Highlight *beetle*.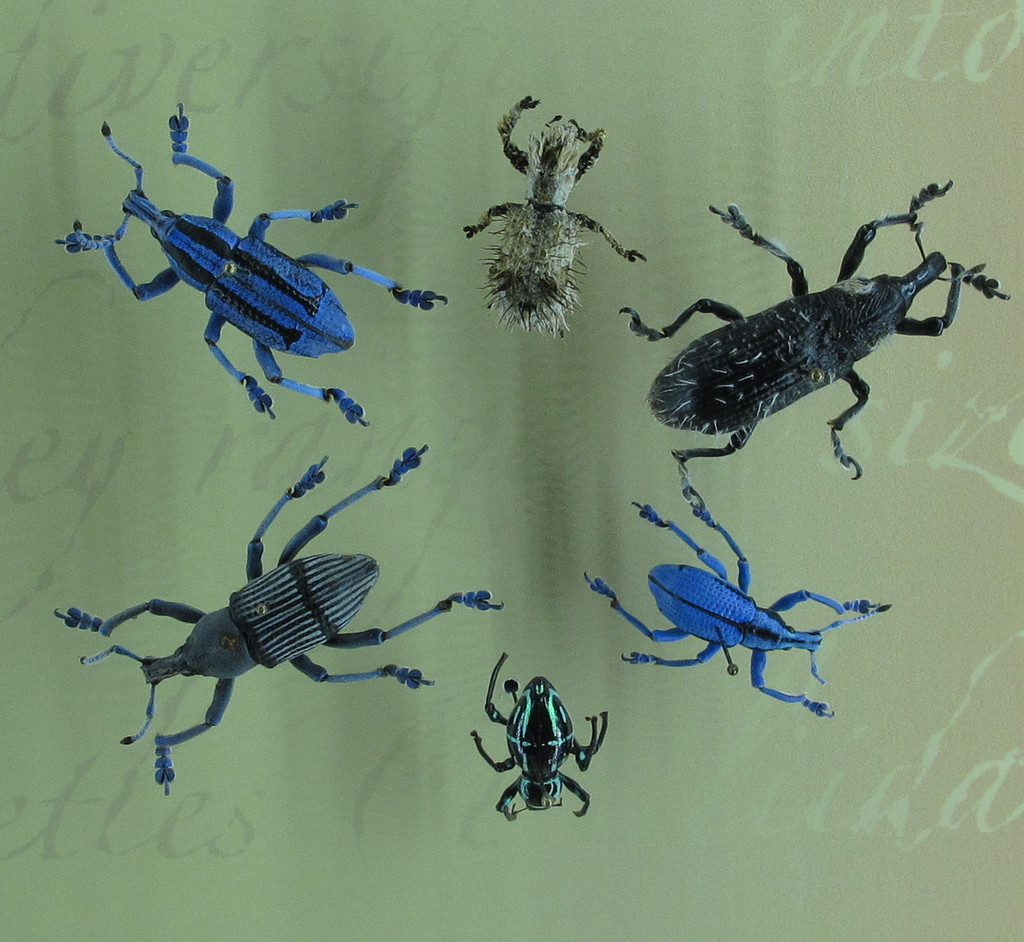
Highlighted region: <bbox>460, 95, 644, 343</bbox>.
